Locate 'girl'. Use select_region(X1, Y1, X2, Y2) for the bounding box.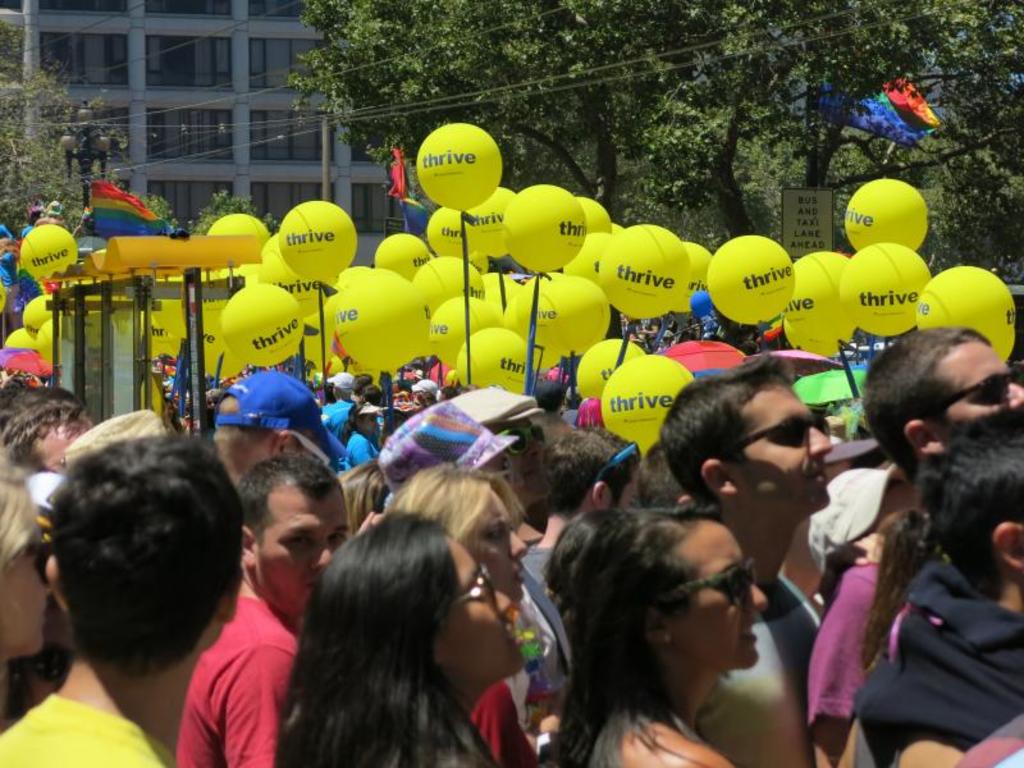
select_region(389, 461, 527, 767).
